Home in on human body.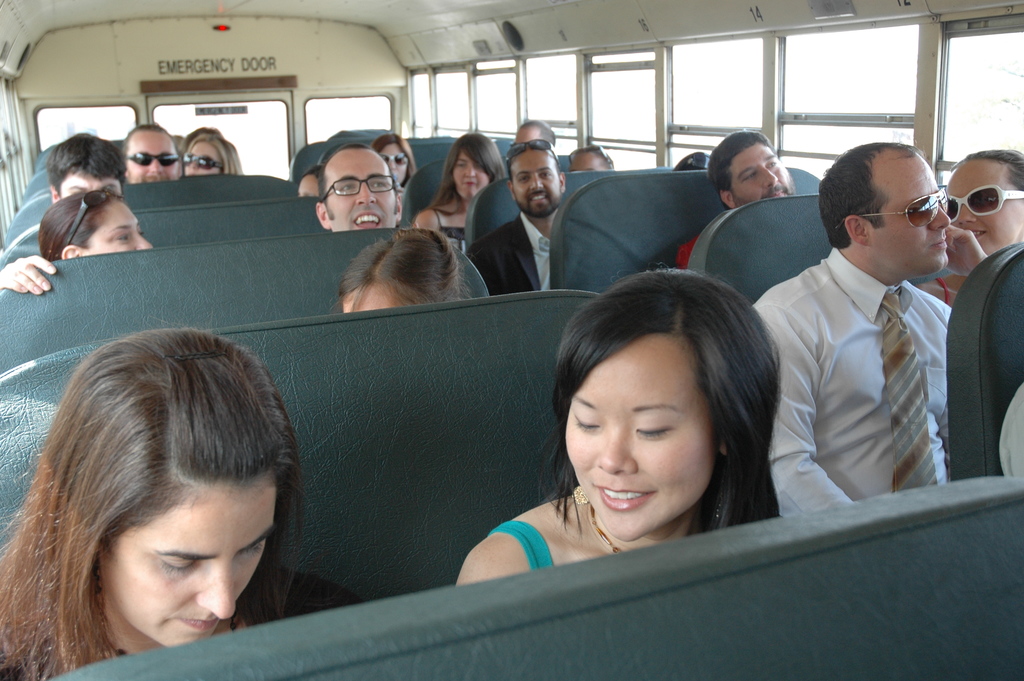
Homed in at region(412, 129, 510, 263).
